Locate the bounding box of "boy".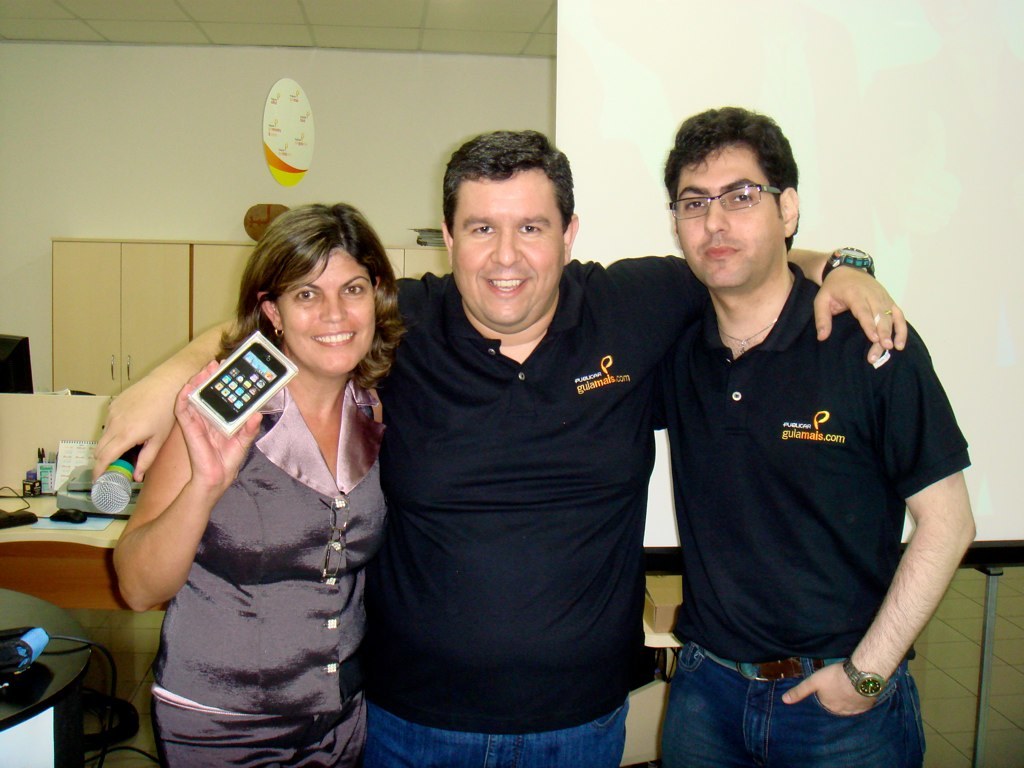
Bounding box: <bbox>629, 139, 979, 731</bbox>.
